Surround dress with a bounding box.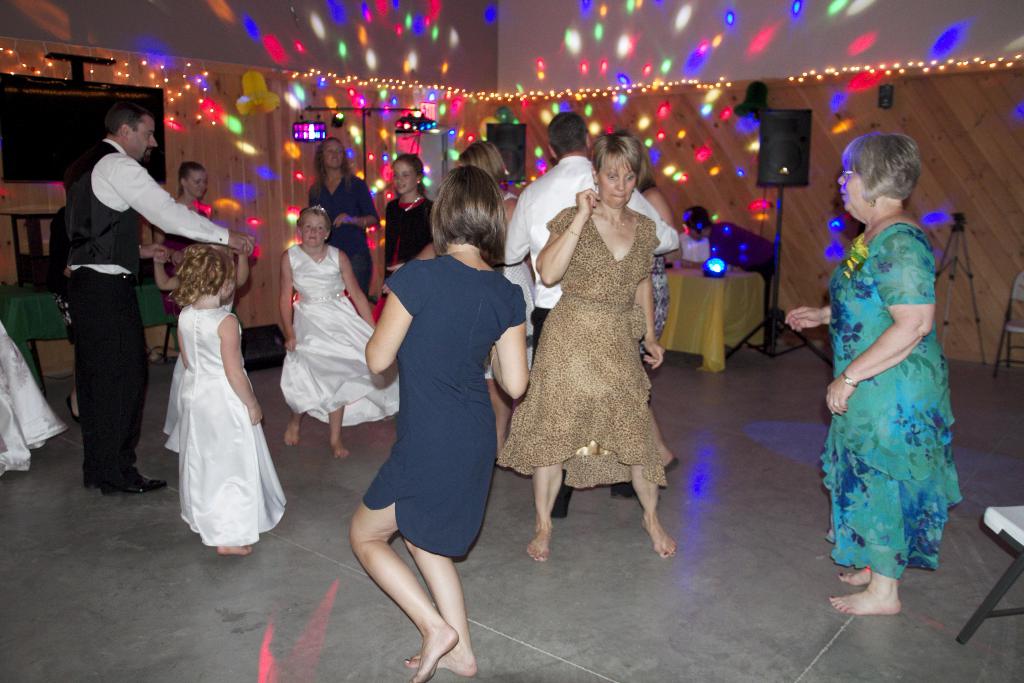
rect(278, 246, 401, 429).
